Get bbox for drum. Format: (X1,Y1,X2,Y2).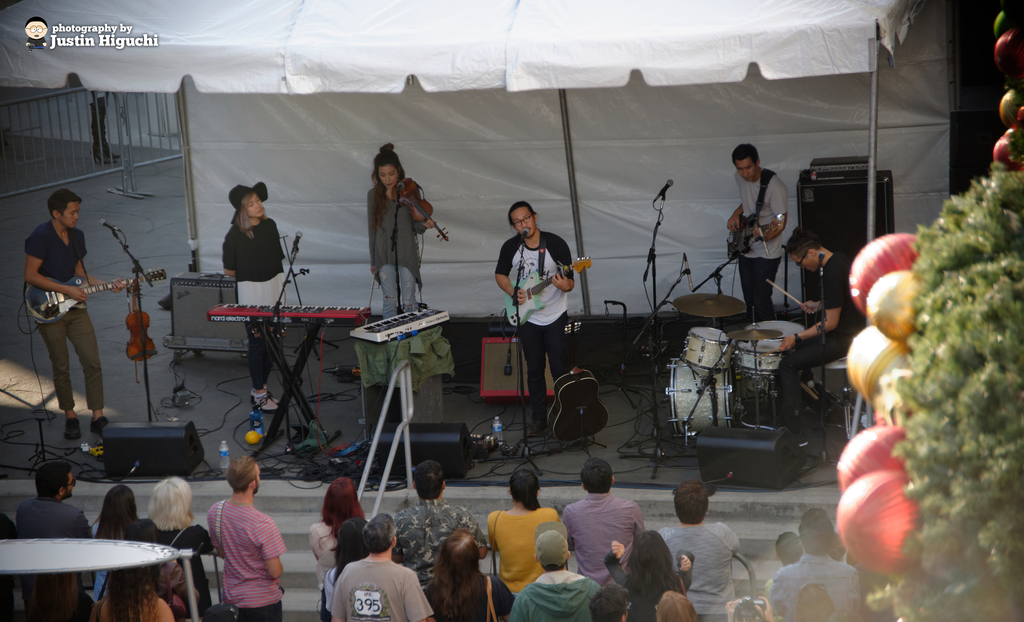
(743,321,806,341).
